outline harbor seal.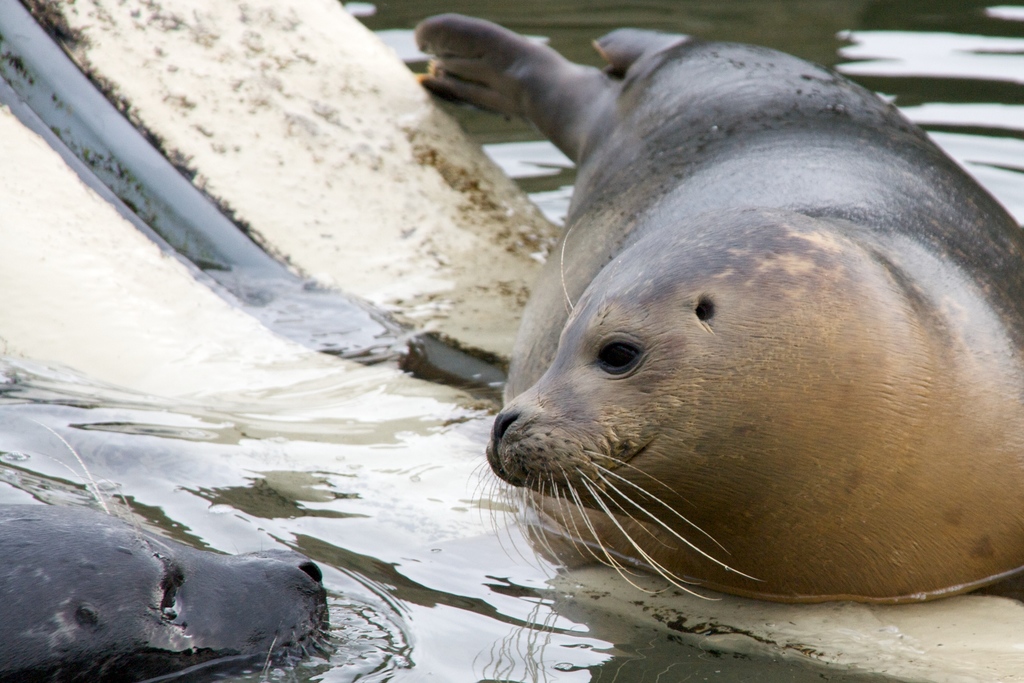
Outline: crop(0, 420, 355, 682).
